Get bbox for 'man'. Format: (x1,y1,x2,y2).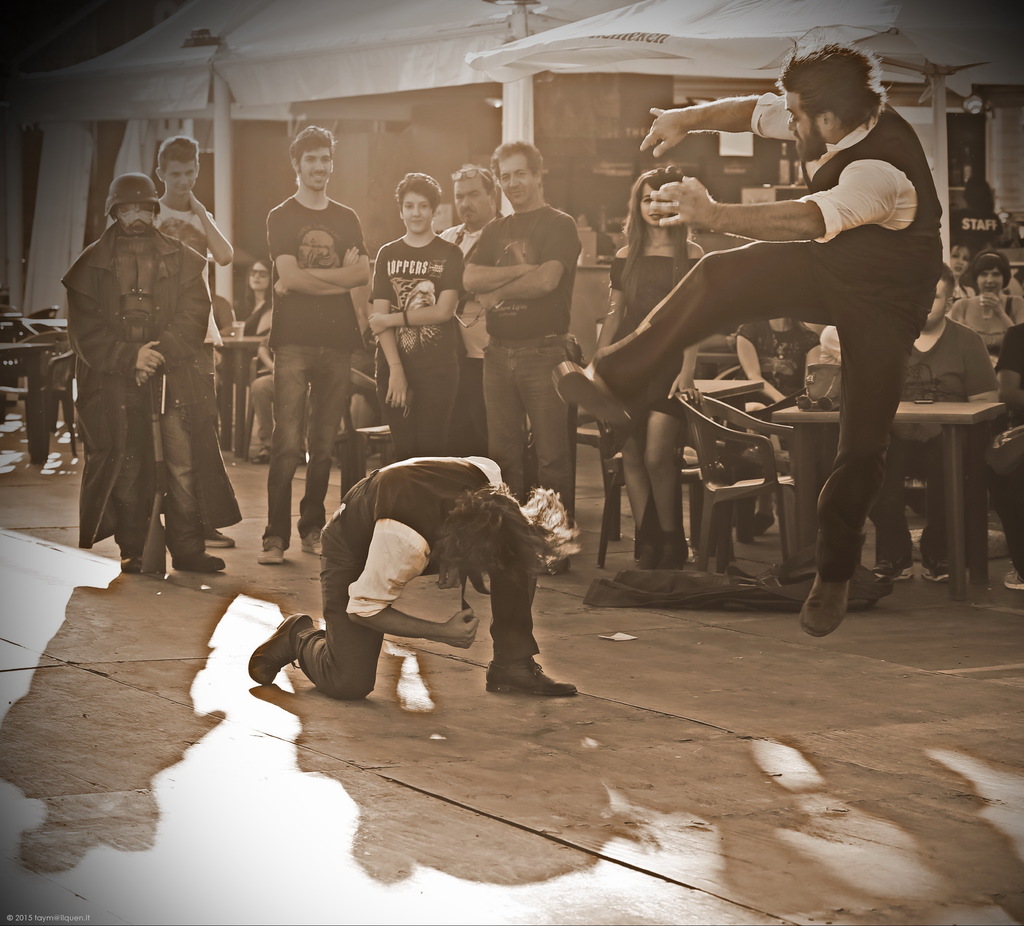
(242,455,580,702).
